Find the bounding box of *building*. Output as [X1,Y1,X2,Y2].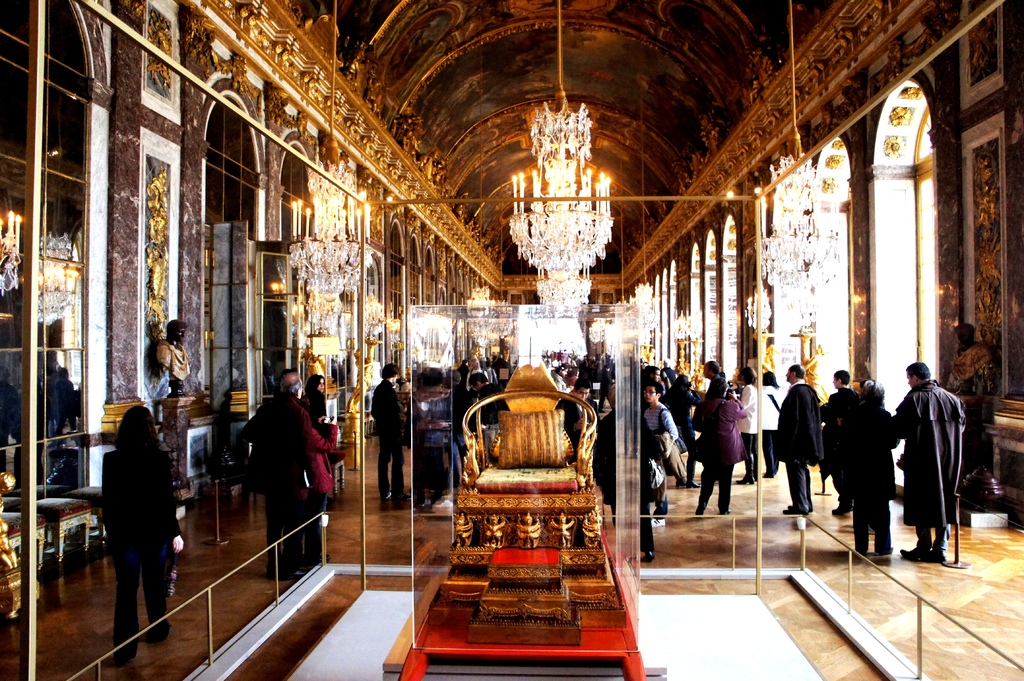
[0,0,1023,680].
